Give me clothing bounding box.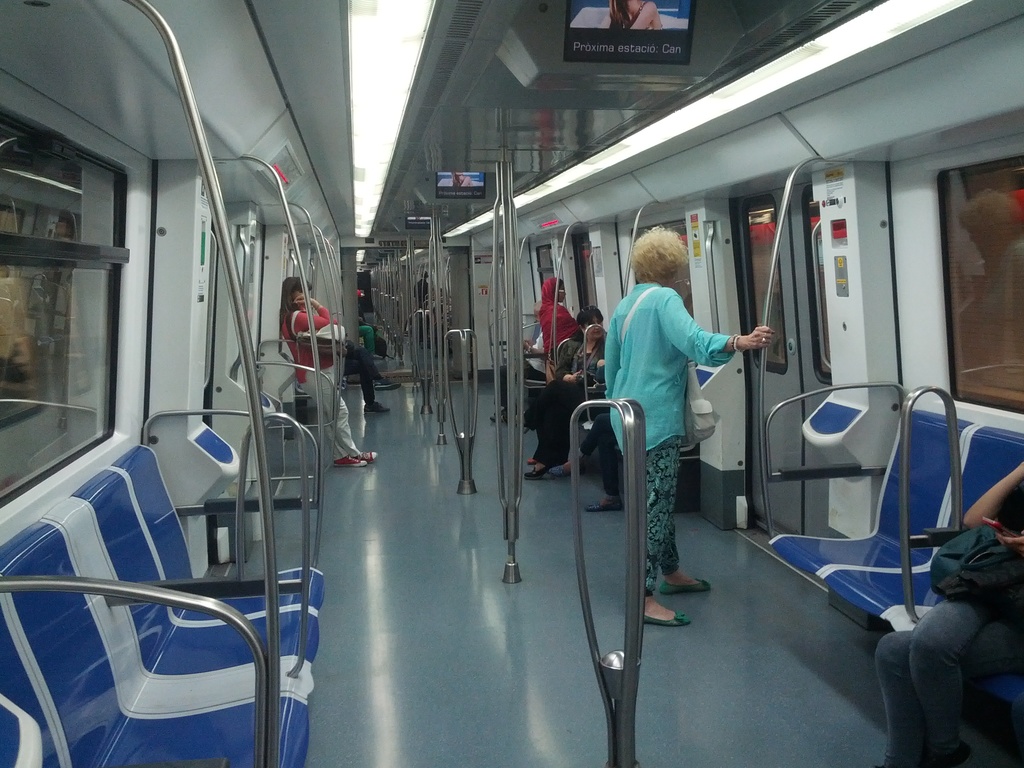
box=[533, 330, 607, 470].
